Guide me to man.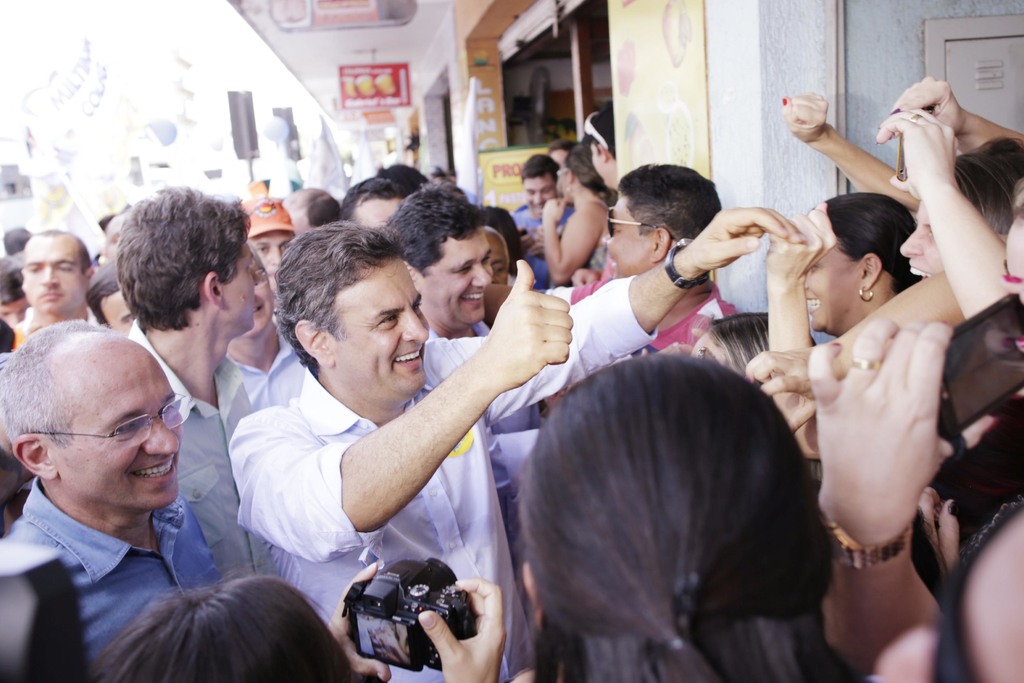
Guidance: [0,228,120,352].
